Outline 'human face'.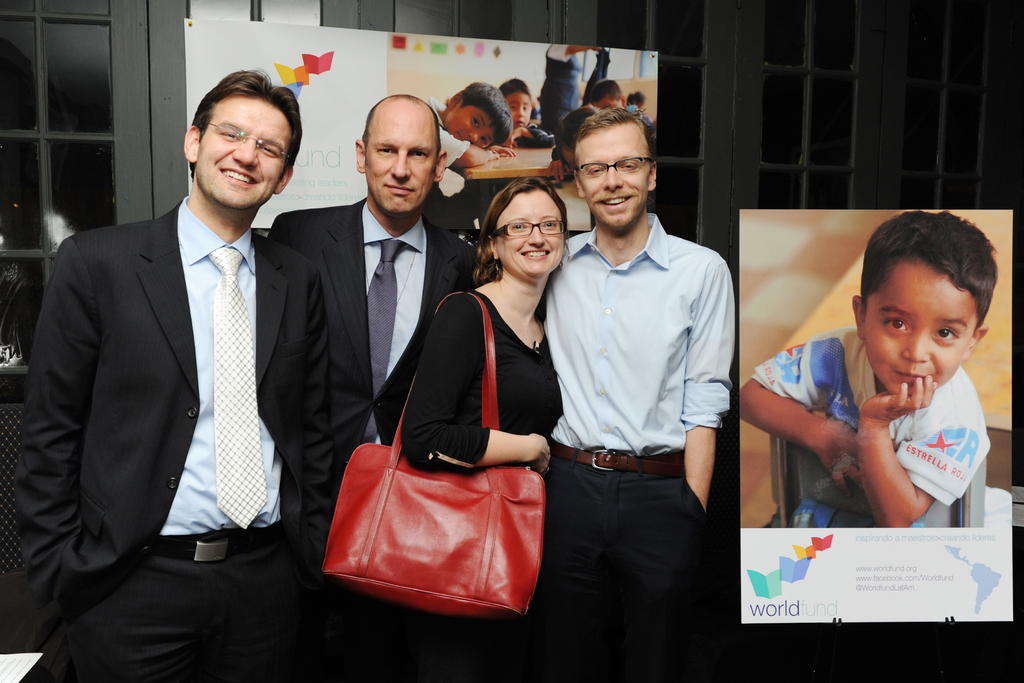
Outline: locate(495, 188, 564, 276).
